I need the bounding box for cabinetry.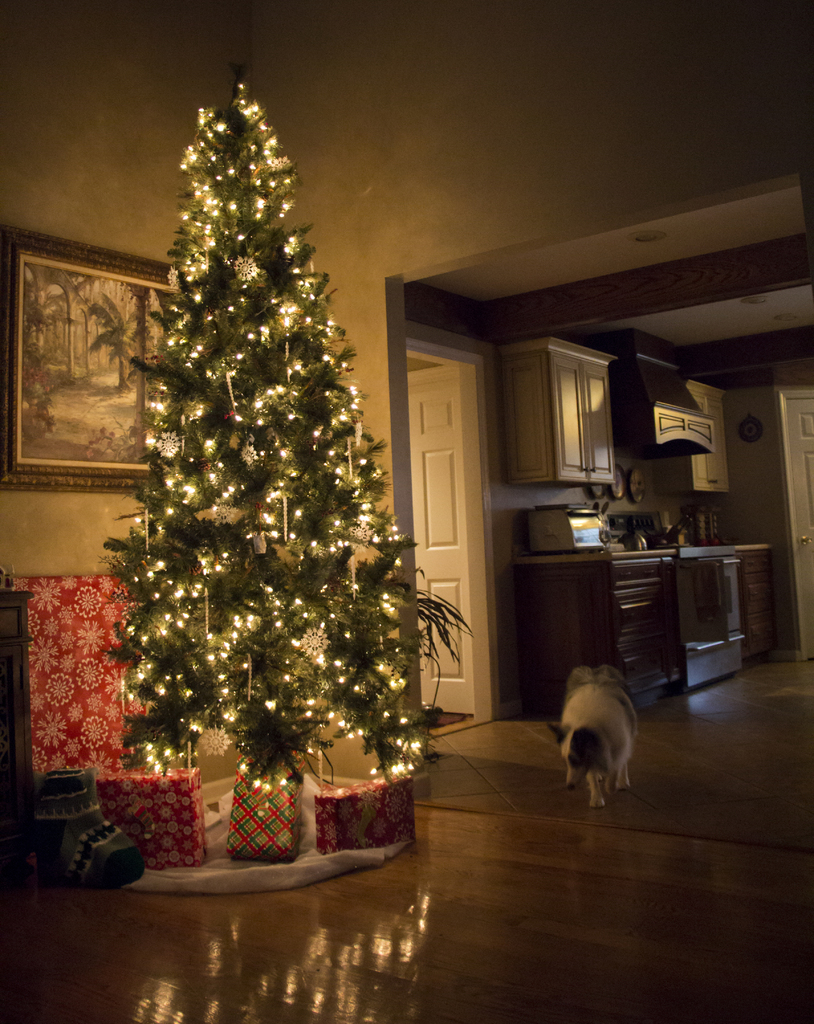
Here it is: bbox(666, 538, 748, 689).
